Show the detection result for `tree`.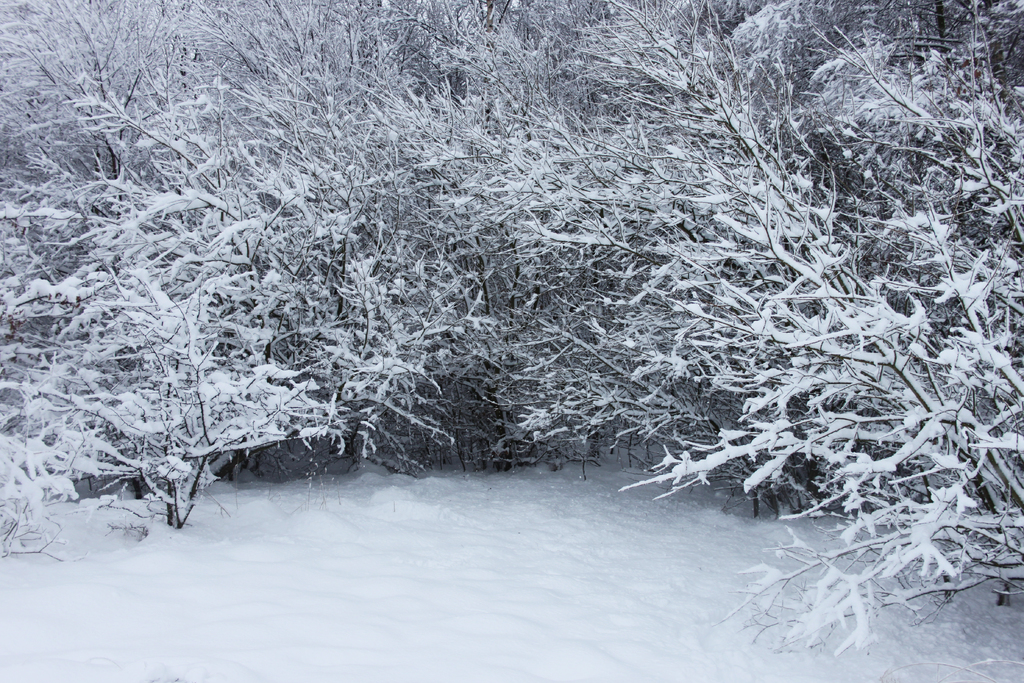
bbox(746, 0, 966, 432).
